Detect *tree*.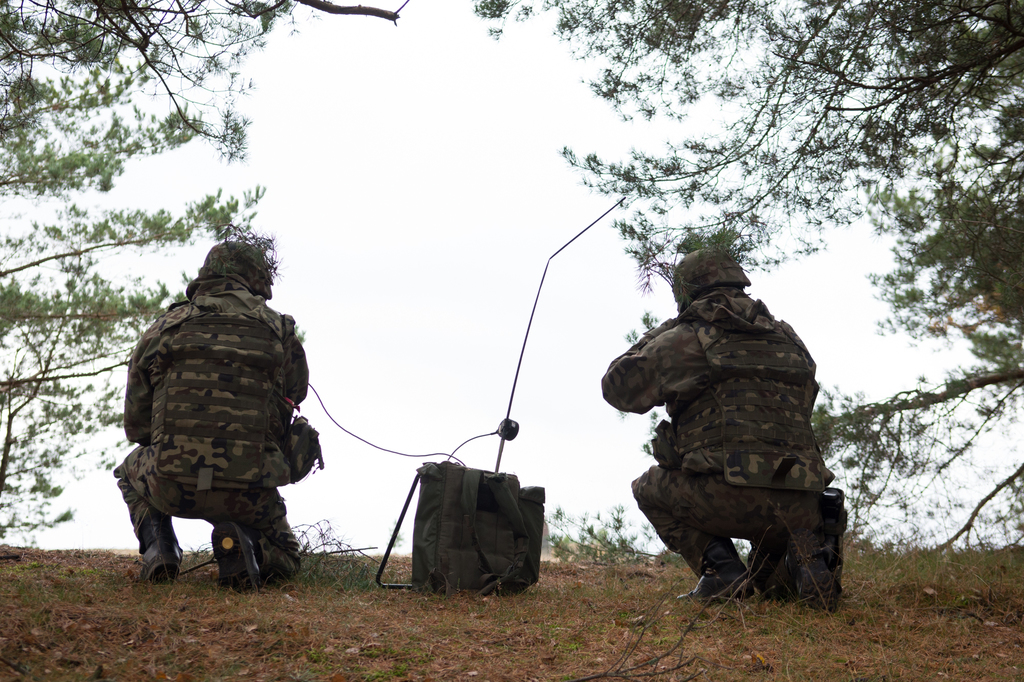
Detected at bbox=[0, 0, 405, 545].
